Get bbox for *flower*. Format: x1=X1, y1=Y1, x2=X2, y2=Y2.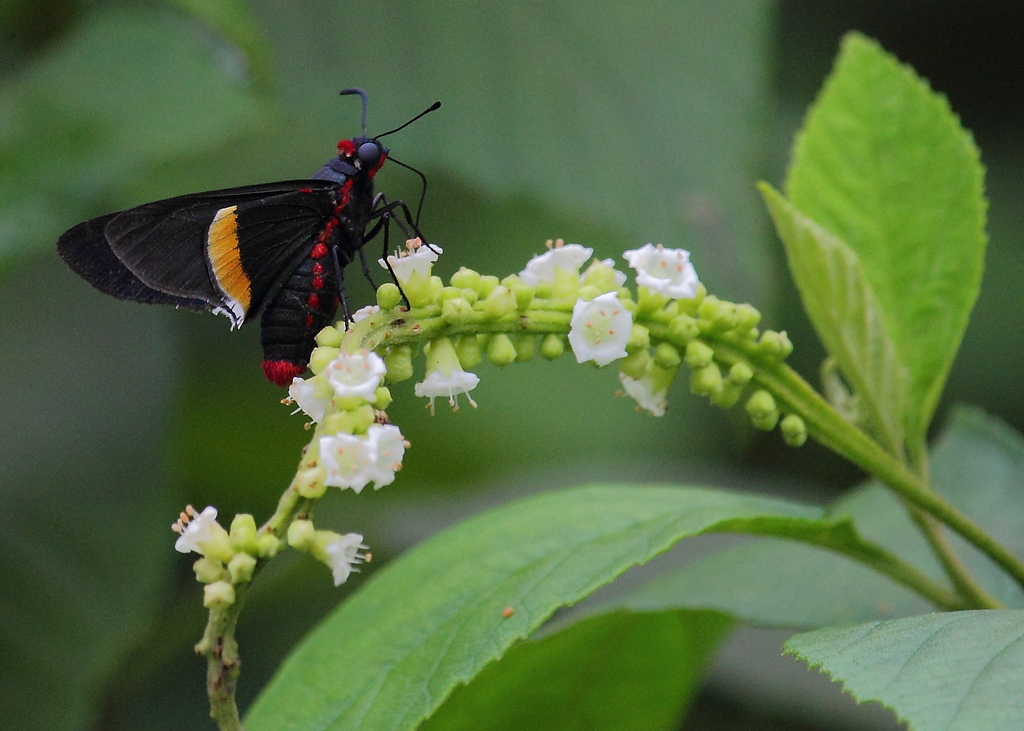
x1=625, y1=238, x2=707, y2=301.
